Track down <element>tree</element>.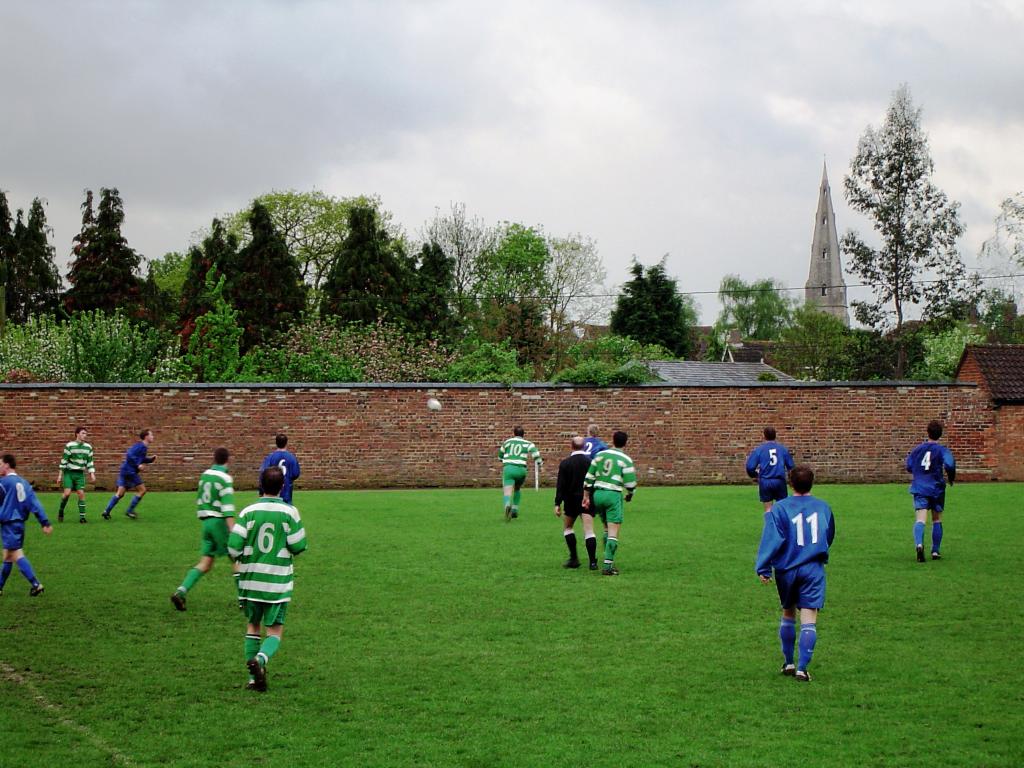
Tracked to bbox=(780, 305, 849, 381).
